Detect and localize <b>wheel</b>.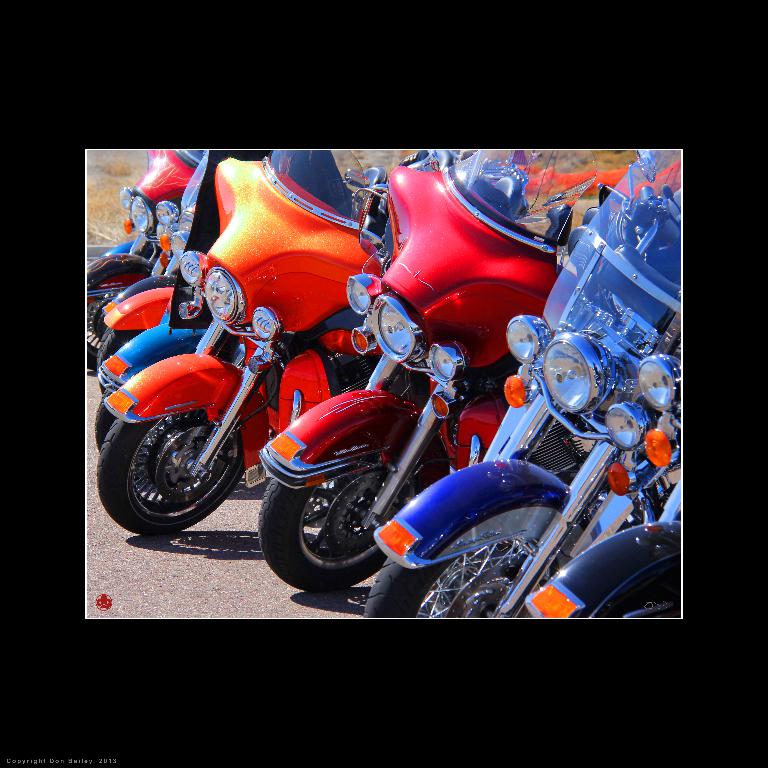
Localized at <region>95, 400, 120, 454</region>.
